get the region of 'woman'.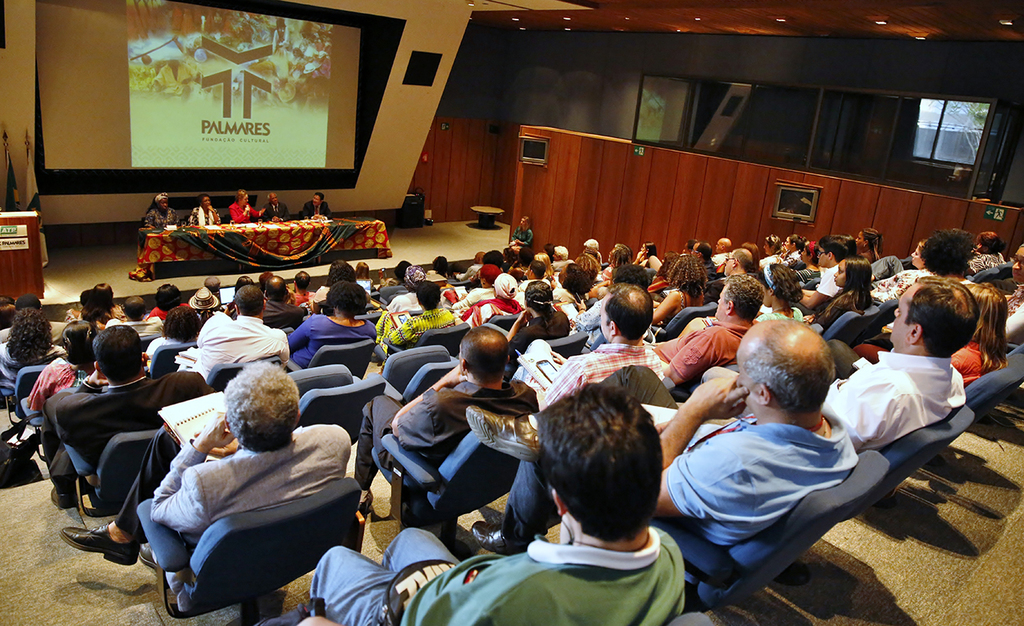
<region>802, 257, 875, 330</region>.
